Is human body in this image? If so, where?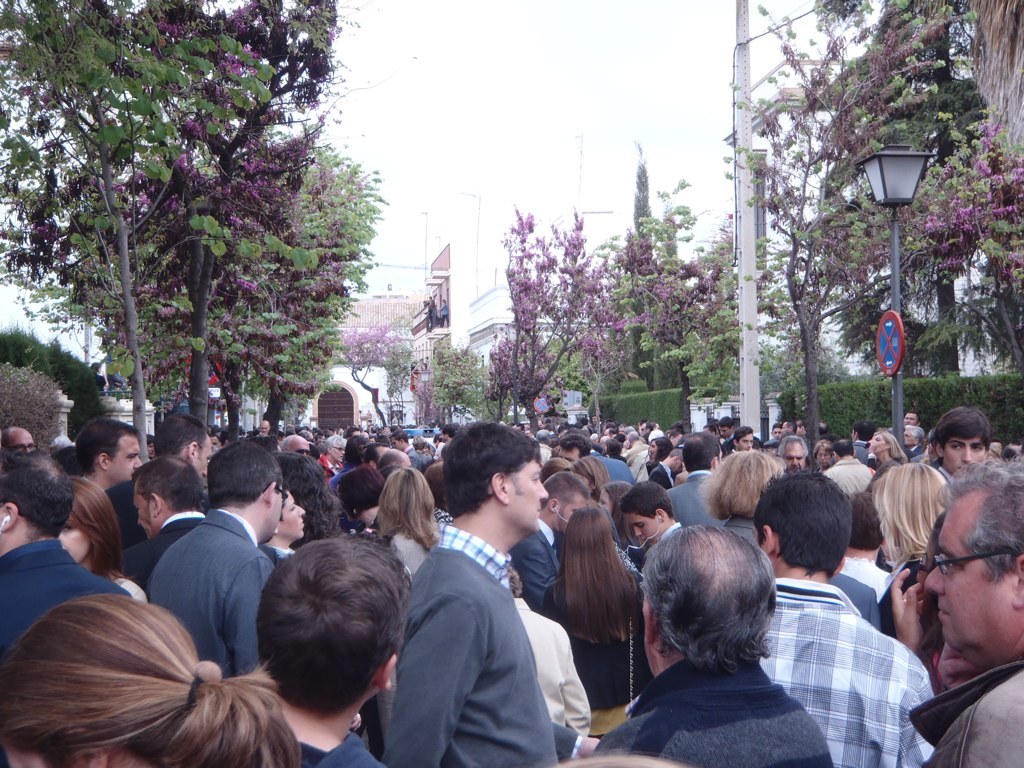
Yes, at region(380, 418, 603, 767).
